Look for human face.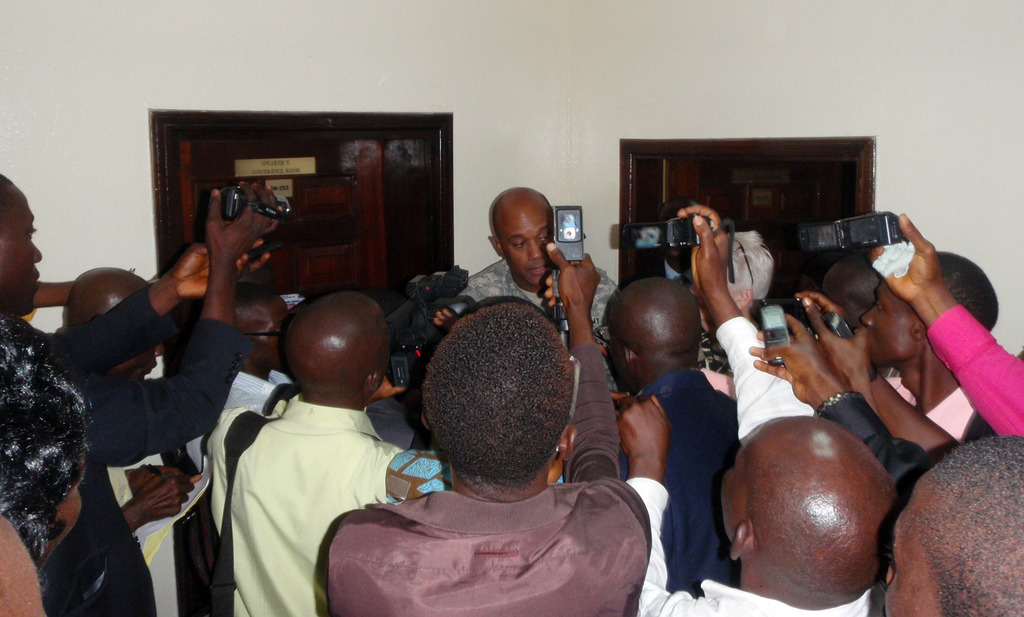
Found: (78, 279, 170, 393).
